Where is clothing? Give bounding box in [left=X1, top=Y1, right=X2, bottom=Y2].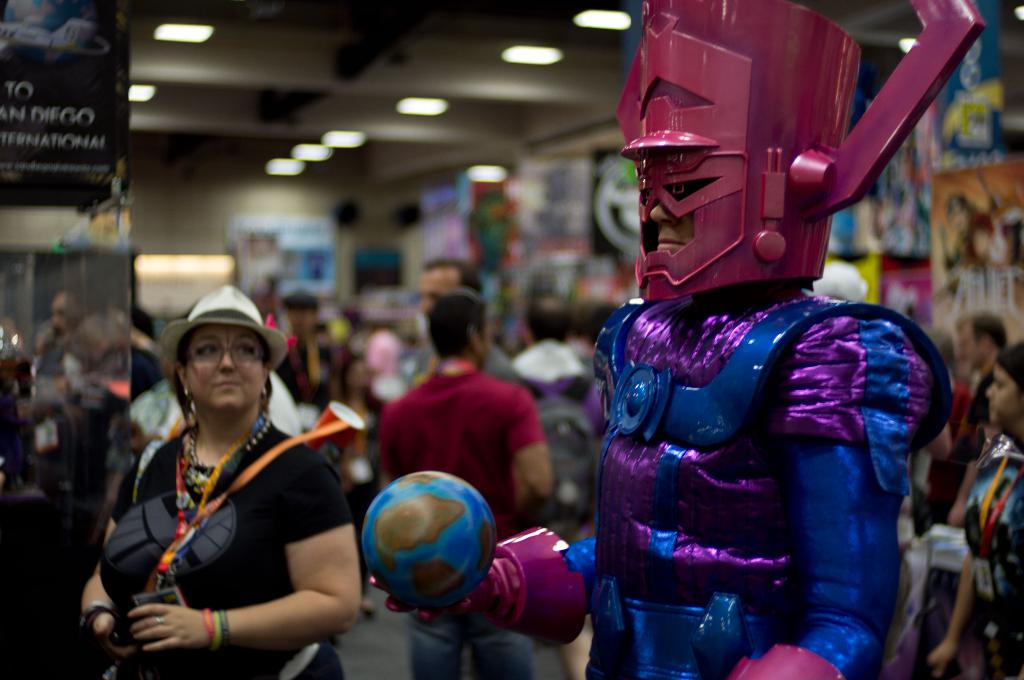
[left=378, top=363, right=553, bottom=679].
